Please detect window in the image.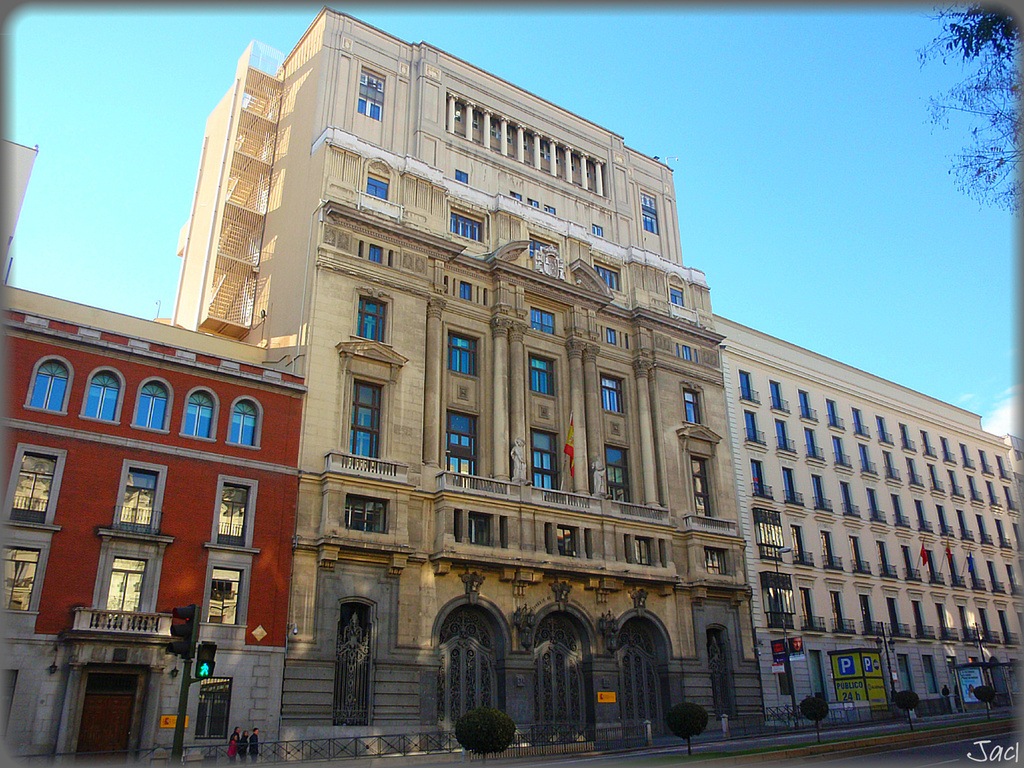
[346, 493, 389, 532].
